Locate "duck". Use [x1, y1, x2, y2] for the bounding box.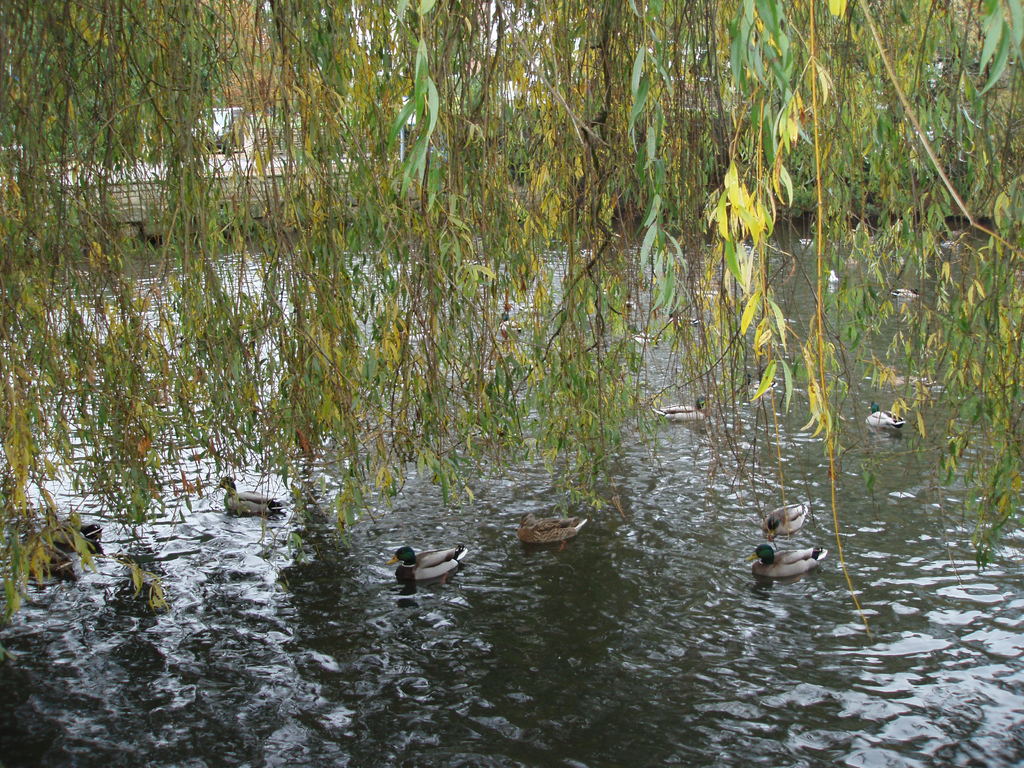
[742, 543, 829, 580].
